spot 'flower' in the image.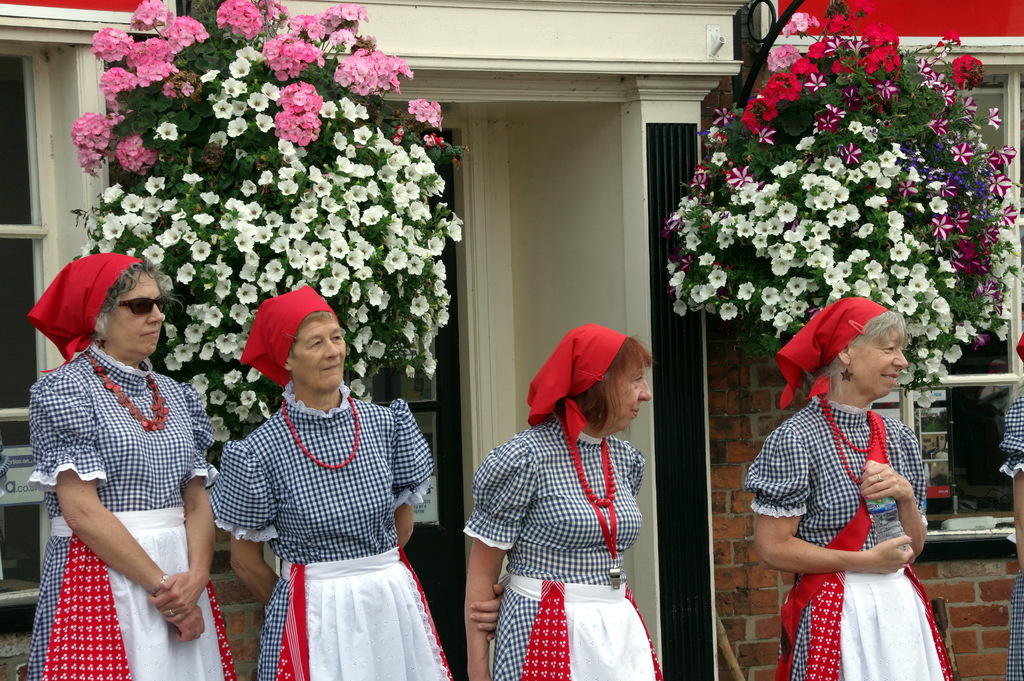
'flower' found at {"x1": 307, "y1": 240, "x2": 326, "y2": 256}.
